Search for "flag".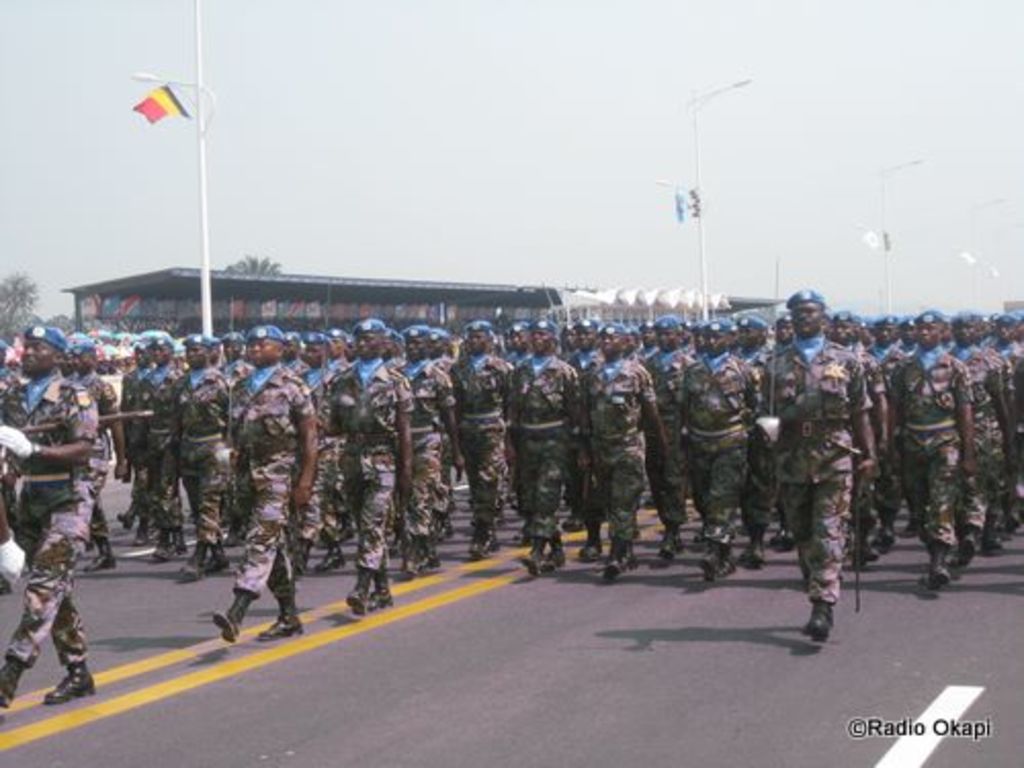
Found at (850, 227, 909, 260).
